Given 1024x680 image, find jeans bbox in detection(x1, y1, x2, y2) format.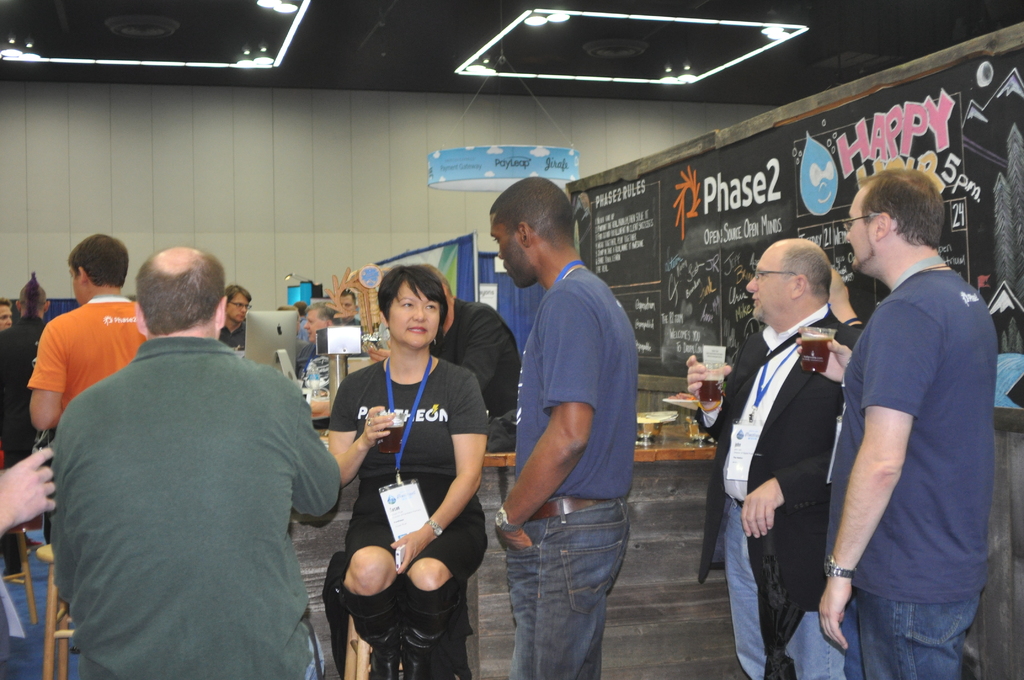
detection(504, 503, 637, 676).
